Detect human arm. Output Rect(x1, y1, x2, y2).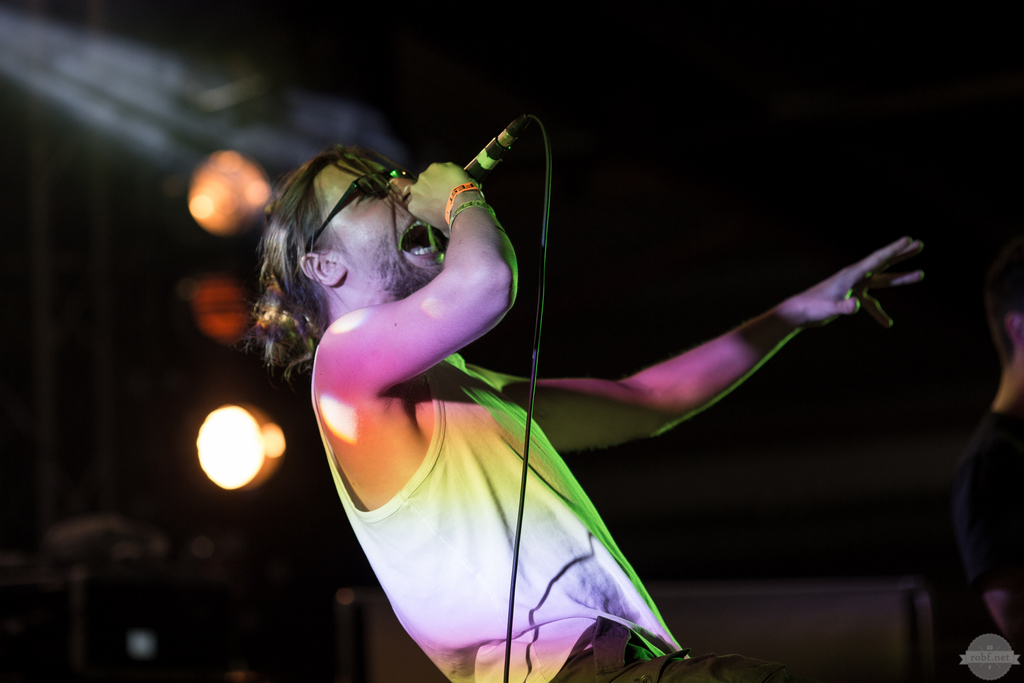
Rect(553, 236, 932, 461).
